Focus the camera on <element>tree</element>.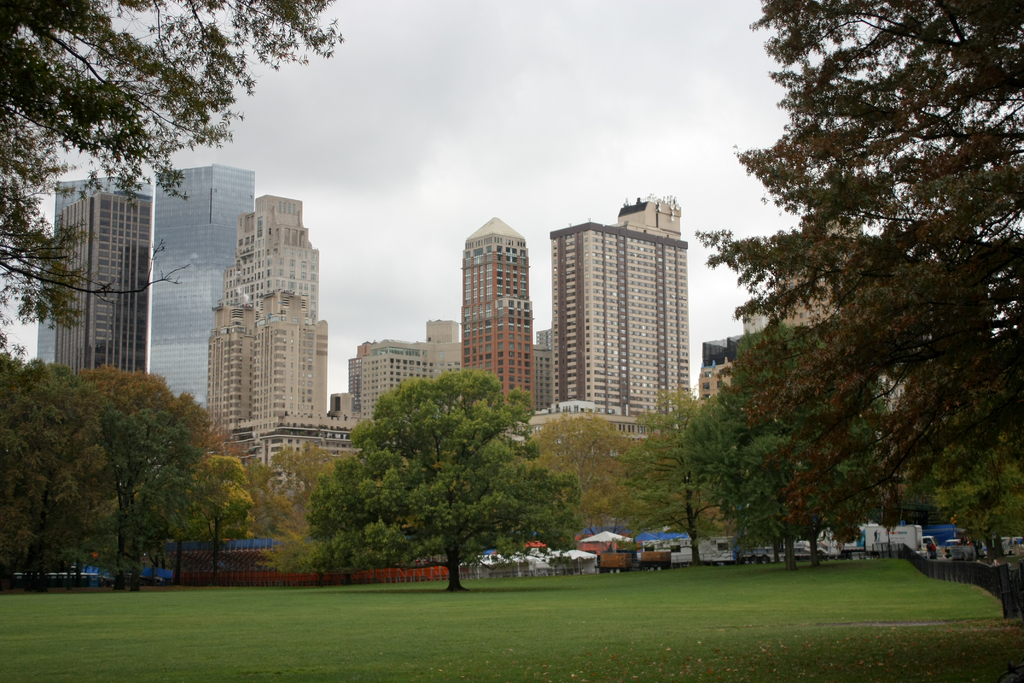
Focus region: Rect(292, 361, 573, 571).
